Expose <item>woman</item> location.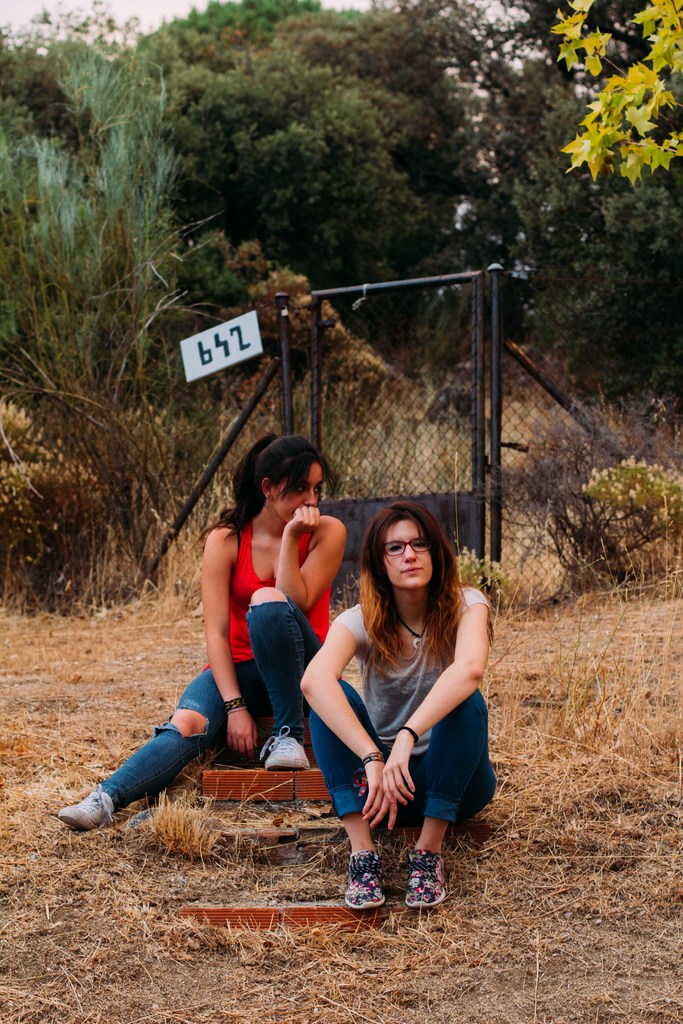
Exposed at region(290, 500, 500, 924).
